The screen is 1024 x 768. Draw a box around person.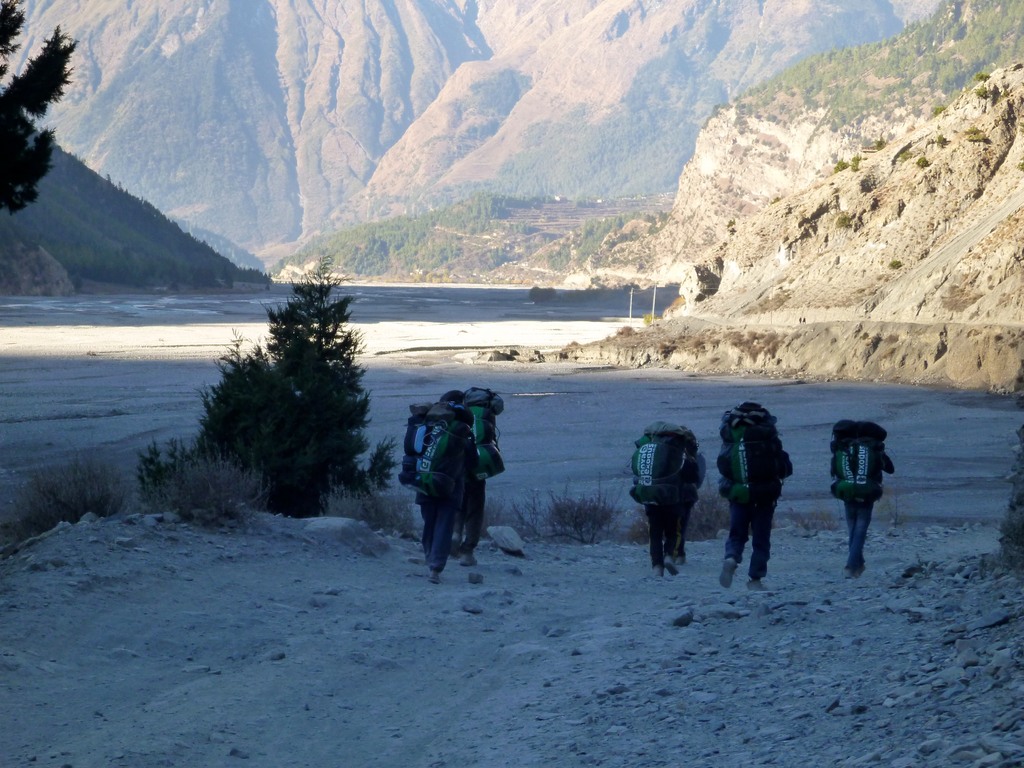
[left=655, top=425, right=699, bottom=570].
